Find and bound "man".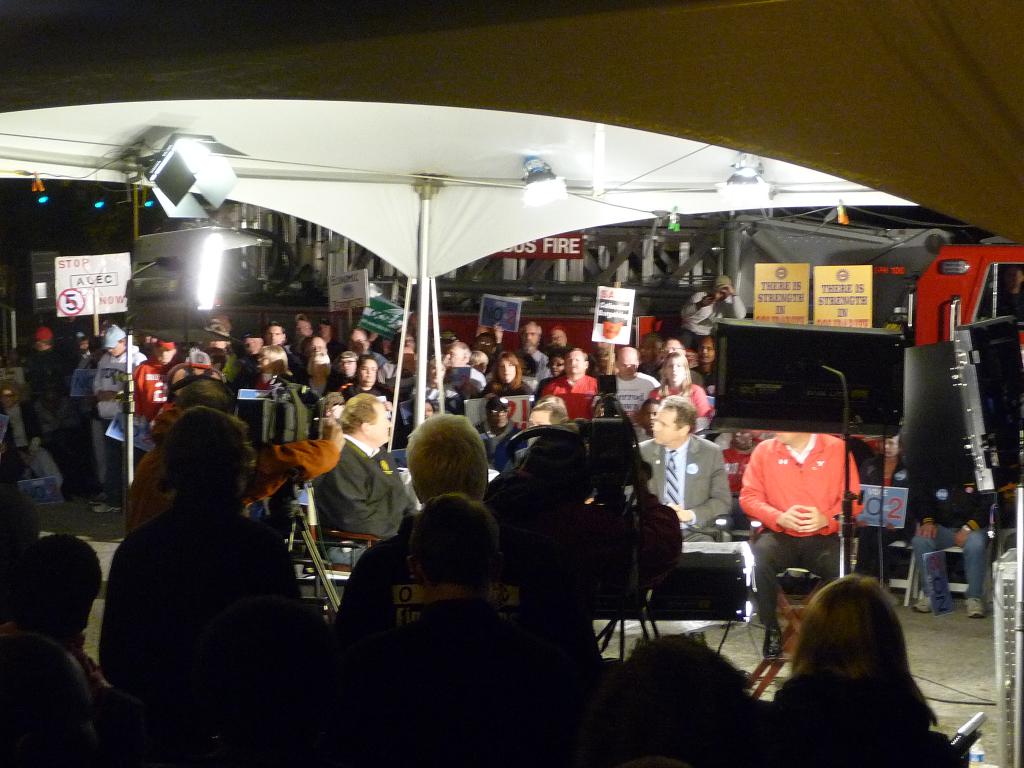
Bound: [left=543, top=335, right=605, bottom=419].
